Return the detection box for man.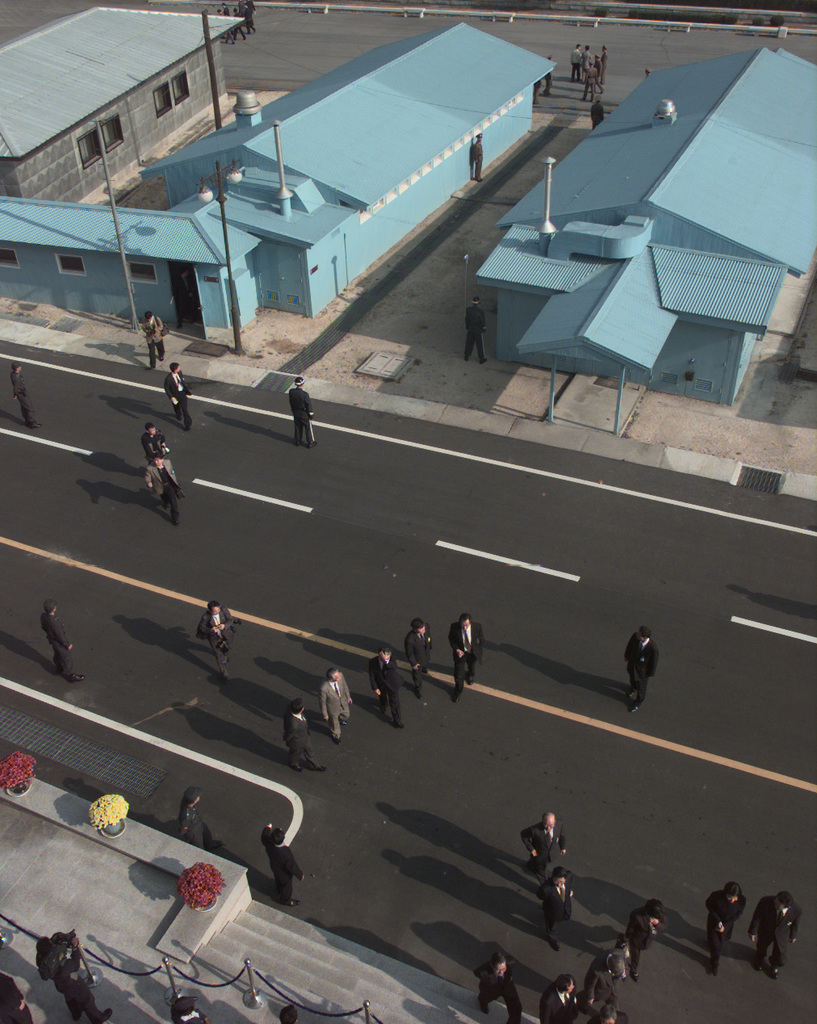
locate(521, 813, 564, 880).
